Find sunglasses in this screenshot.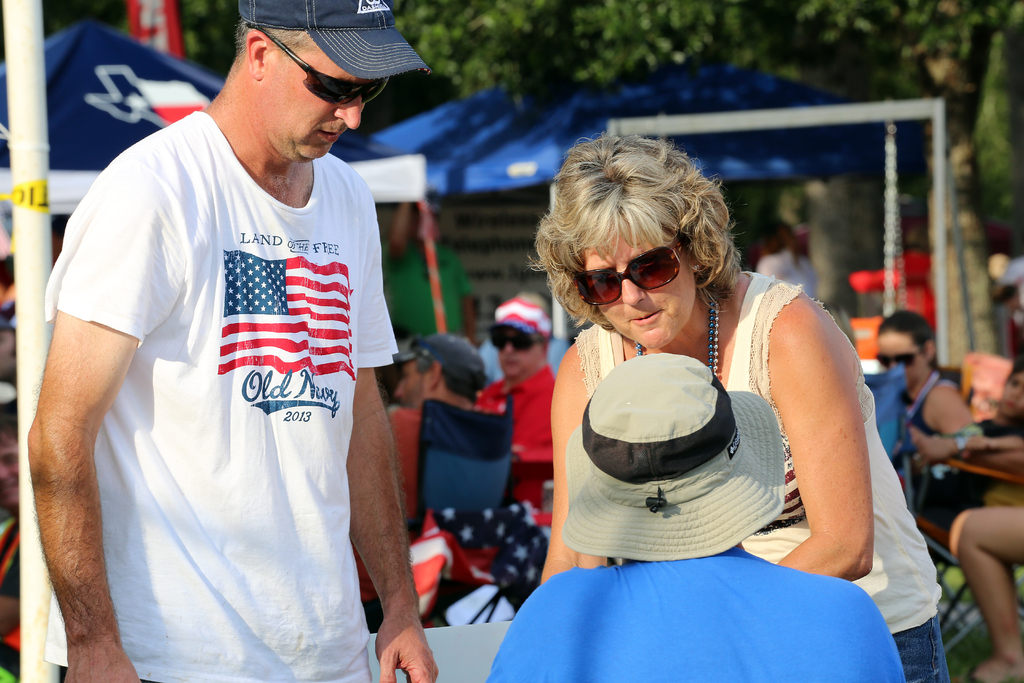
The bounding box for sunglasses is <region>493, 332, 541, 353</region>.
